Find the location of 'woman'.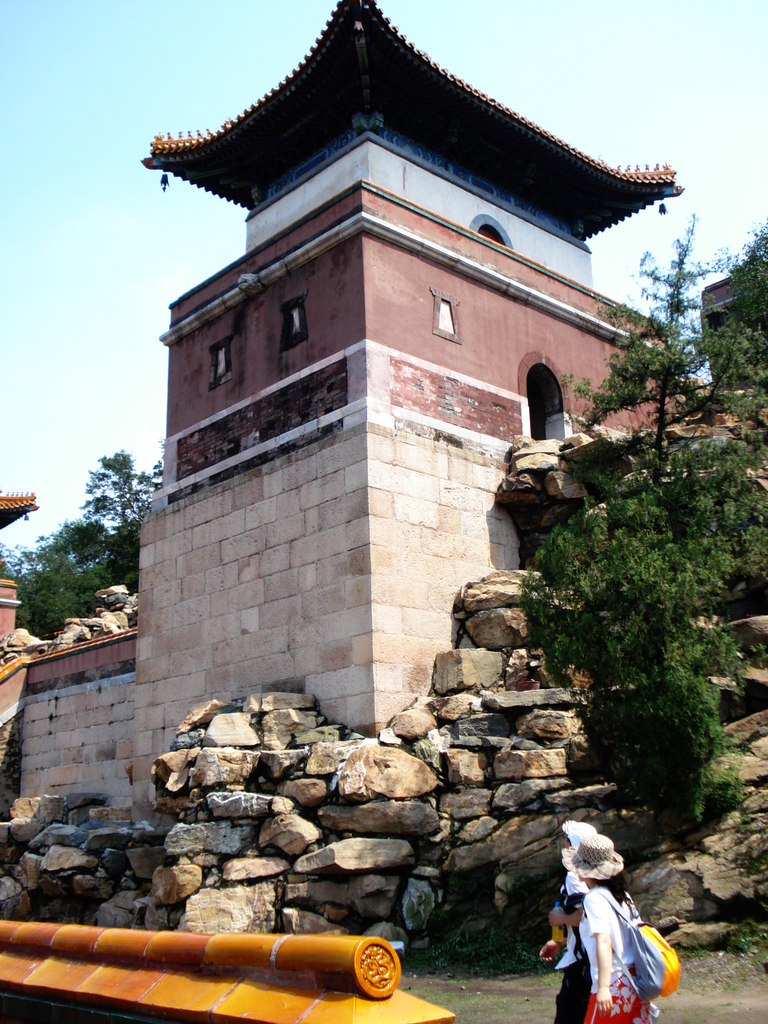
Location: region(562, 840, 676, 1023).
